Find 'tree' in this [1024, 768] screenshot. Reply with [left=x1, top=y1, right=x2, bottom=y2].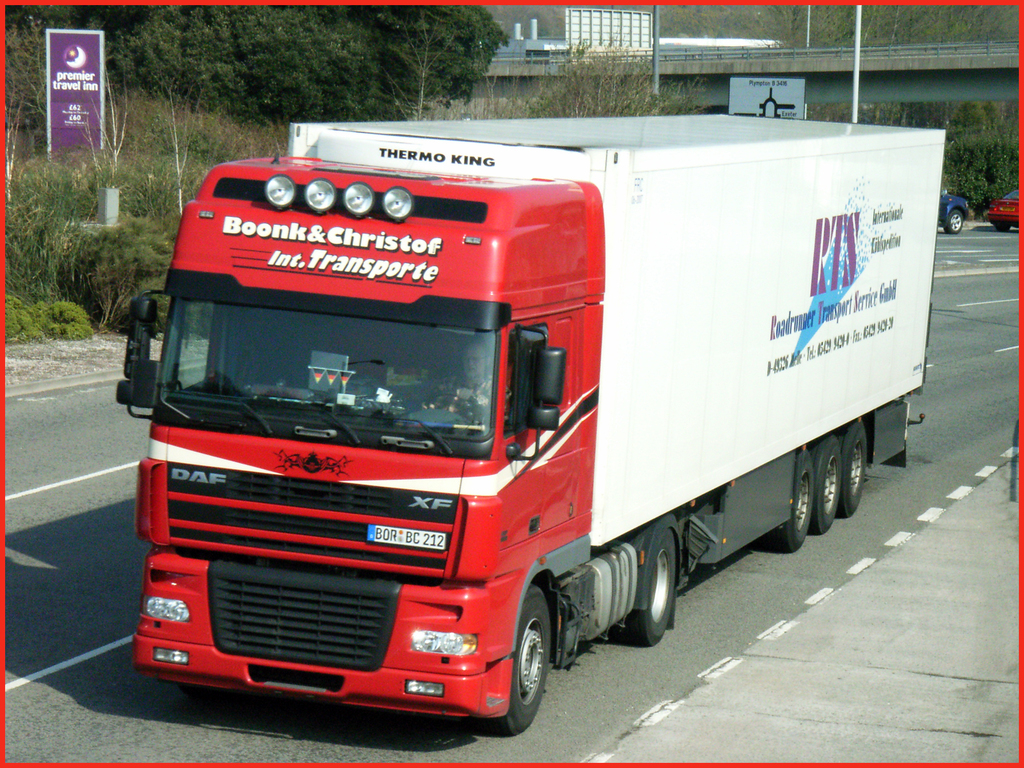
[left=652, top=7, right=777, bottom=48].
